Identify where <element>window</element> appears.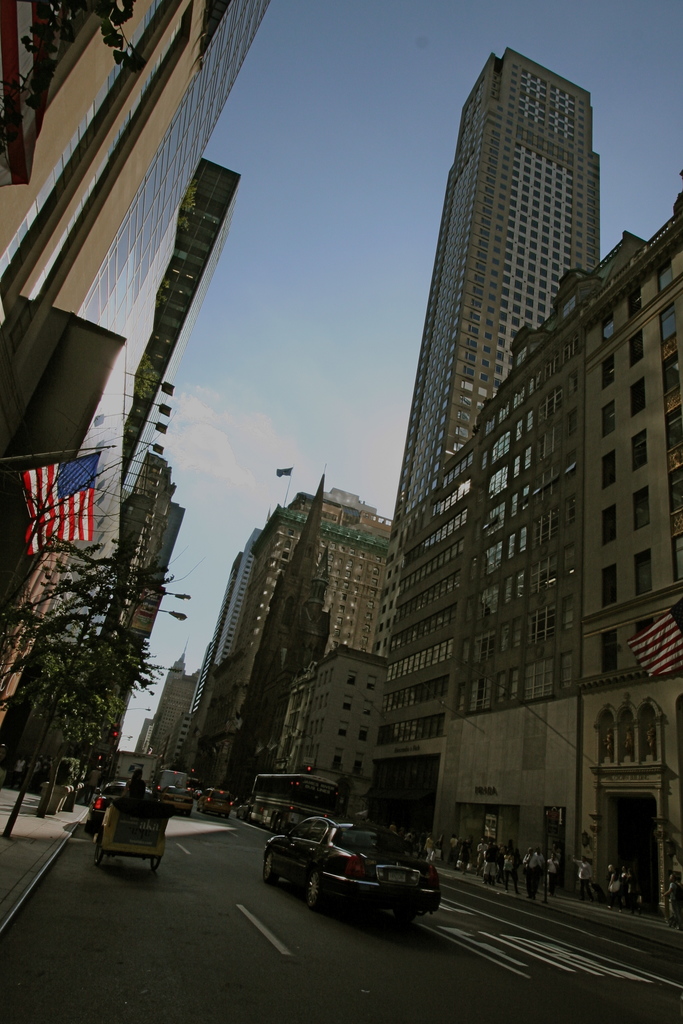
Appears at l=654, t=309, r=682, b=353.
